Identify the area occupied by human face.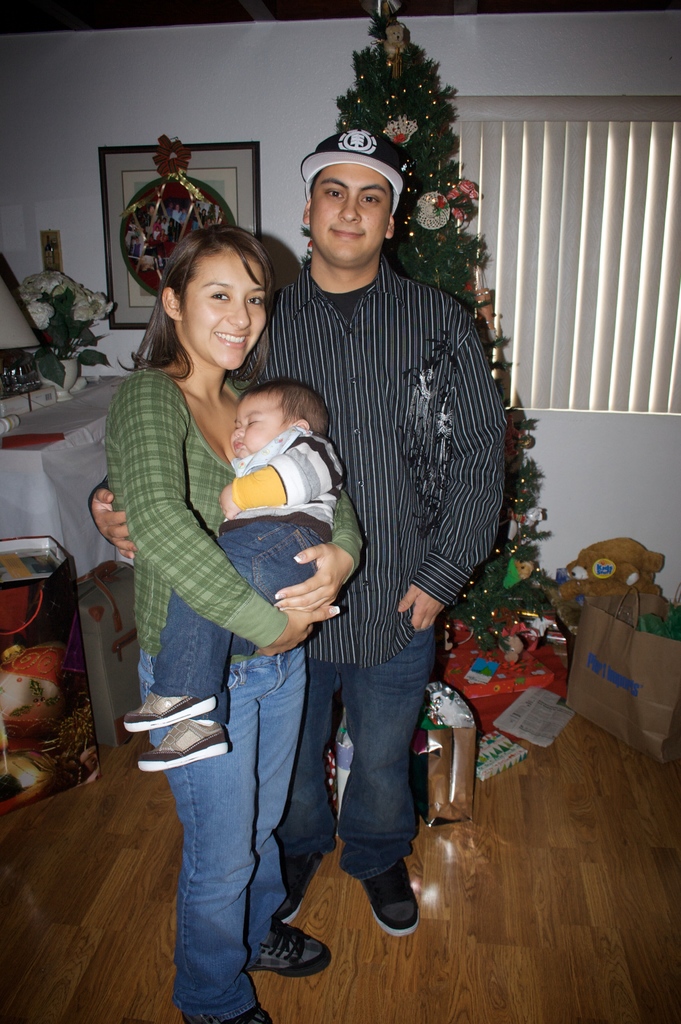
Area: 231:396:280:459.
